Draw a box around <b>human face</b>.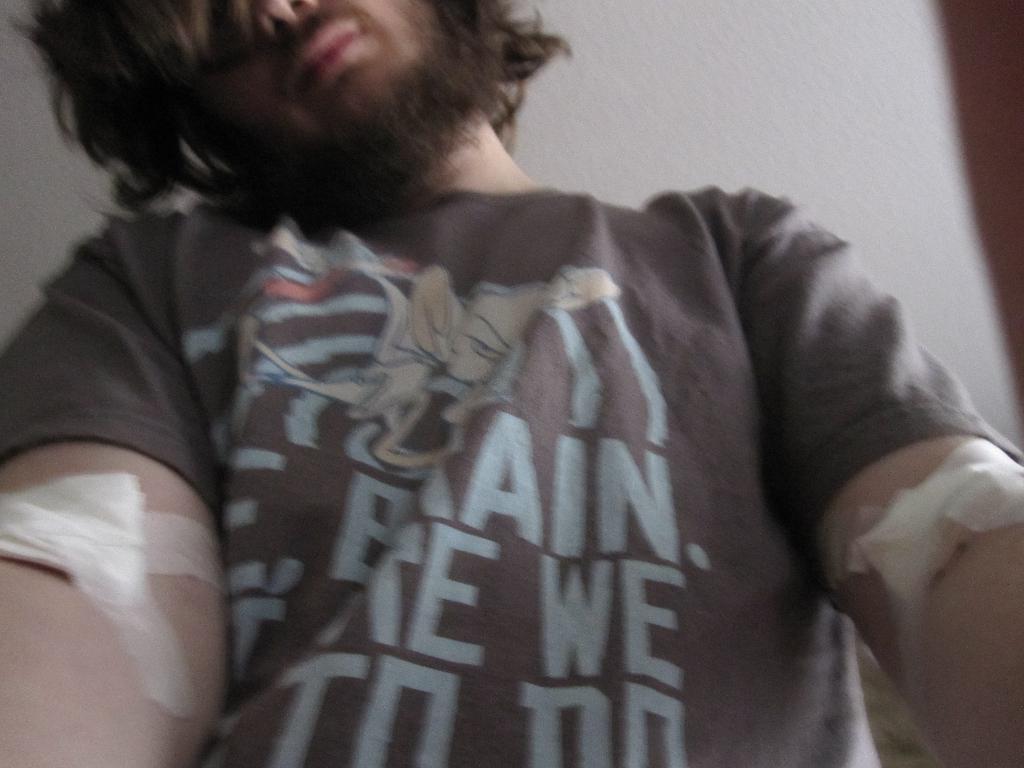
(196,0,433,135).
